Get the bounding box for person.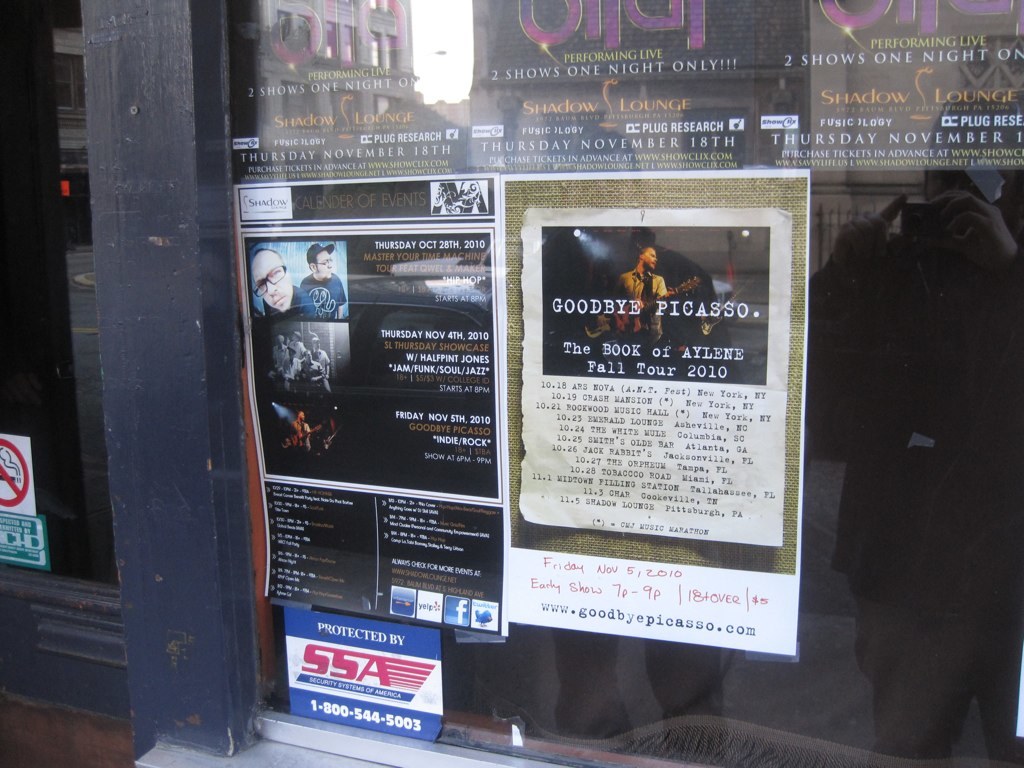
[289,405,312,454].
